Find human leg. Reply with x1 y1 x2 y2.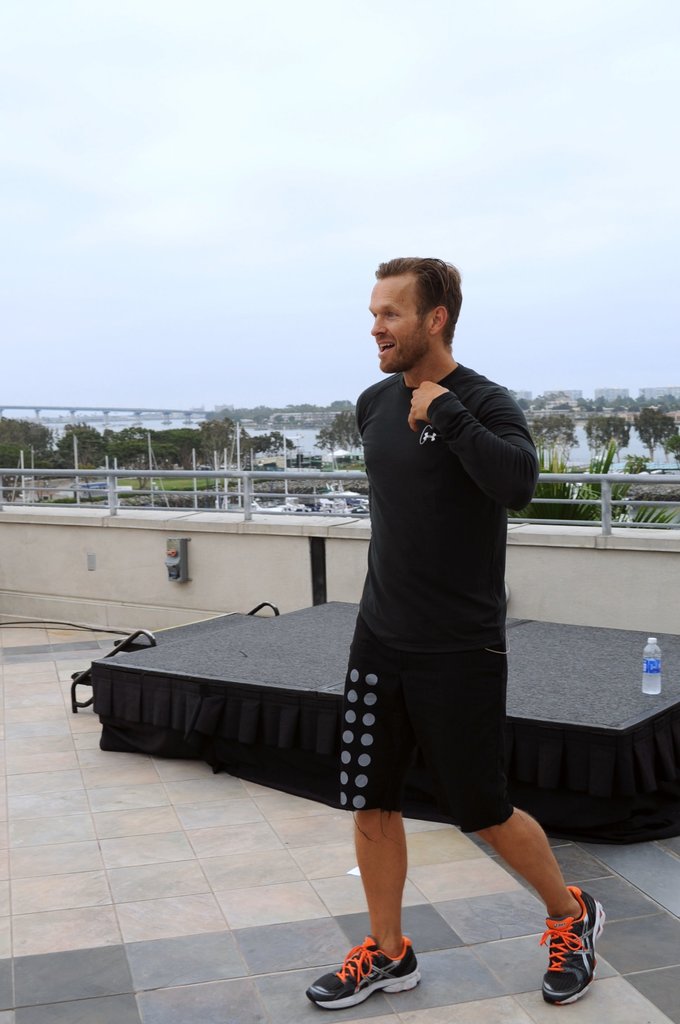
454 809 603 1001.
